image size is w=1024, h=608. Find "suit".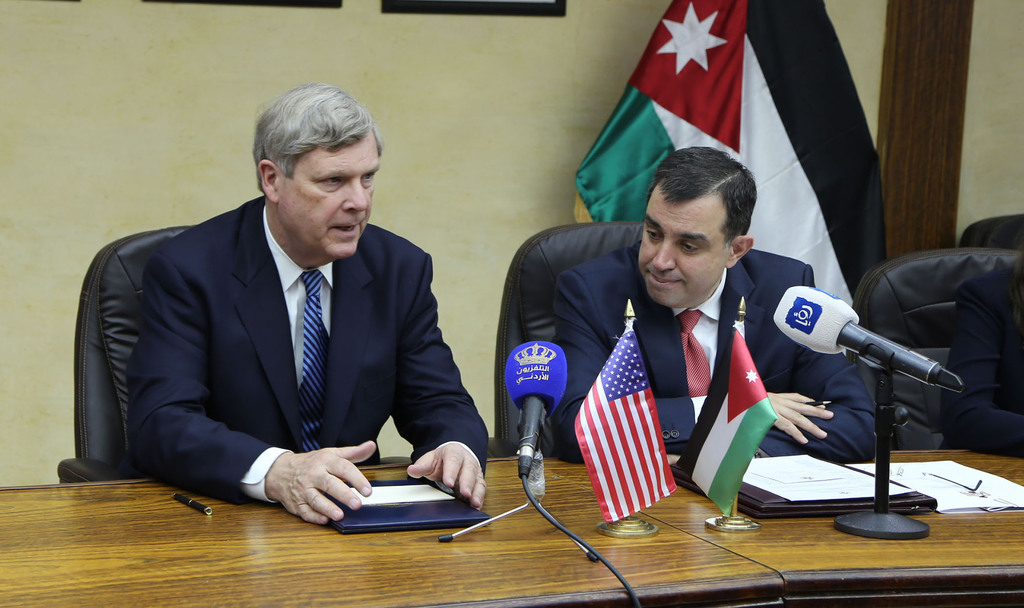
l=934, t=264, r=1023, b=460.
